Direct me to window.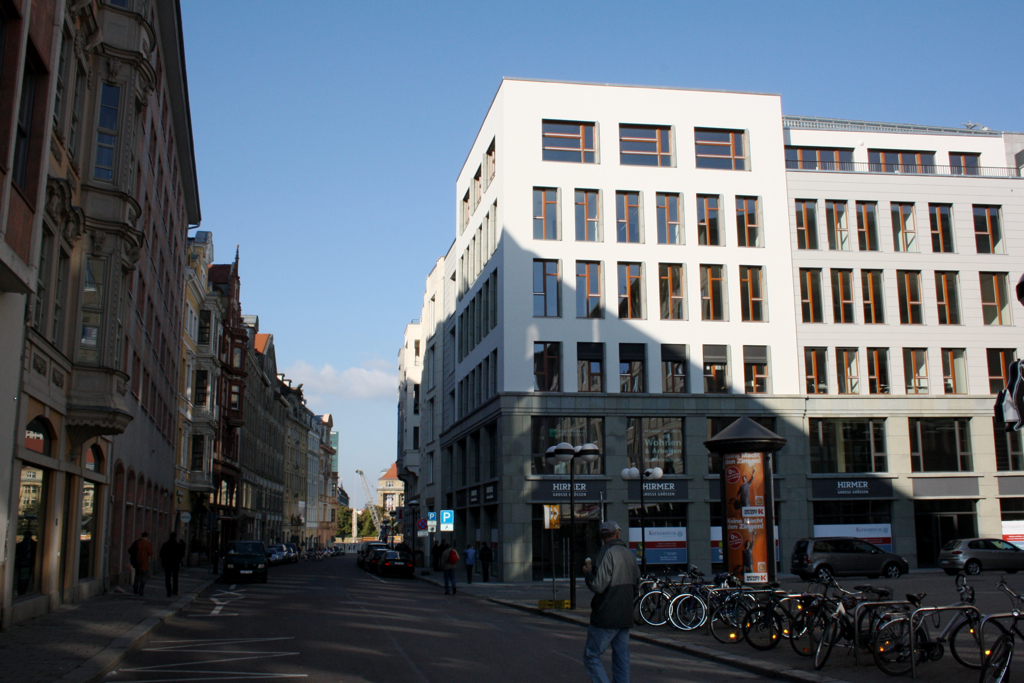
Direction: l=531, t=190, r=560, b=239.
